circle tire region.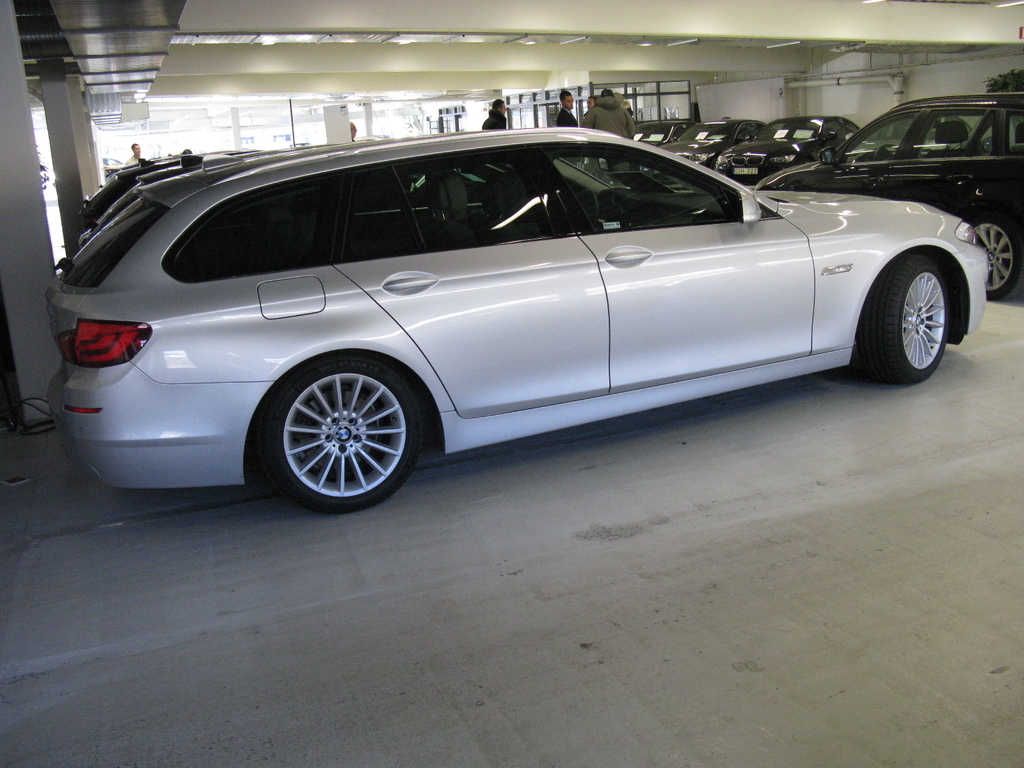
Region: 267 358 422 508.
